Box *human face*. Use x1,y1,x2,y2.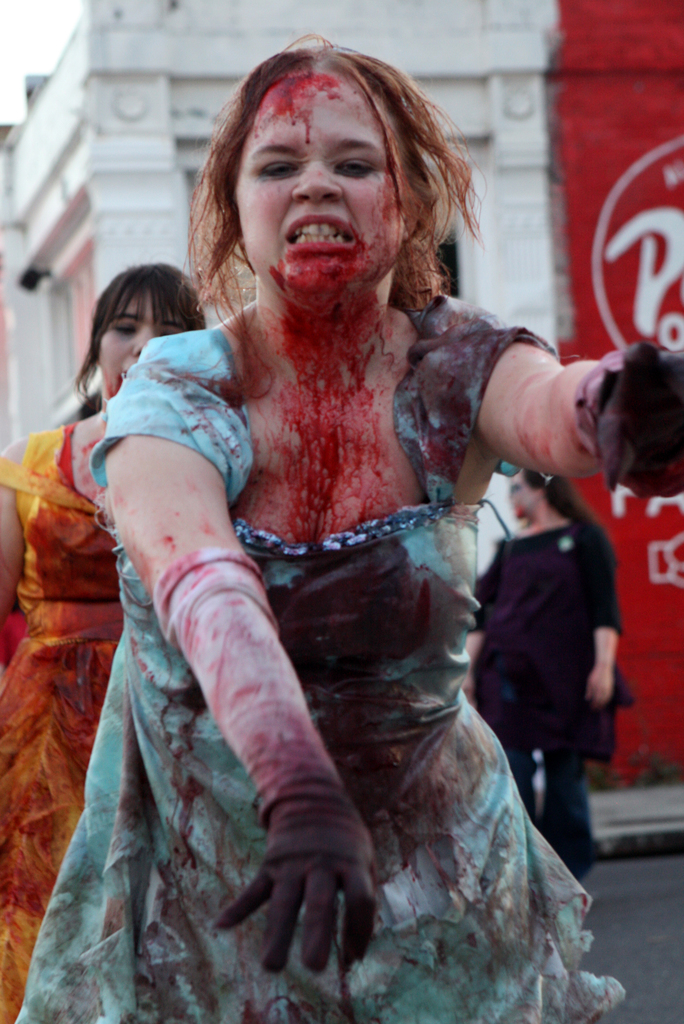
243,85,414,276.
